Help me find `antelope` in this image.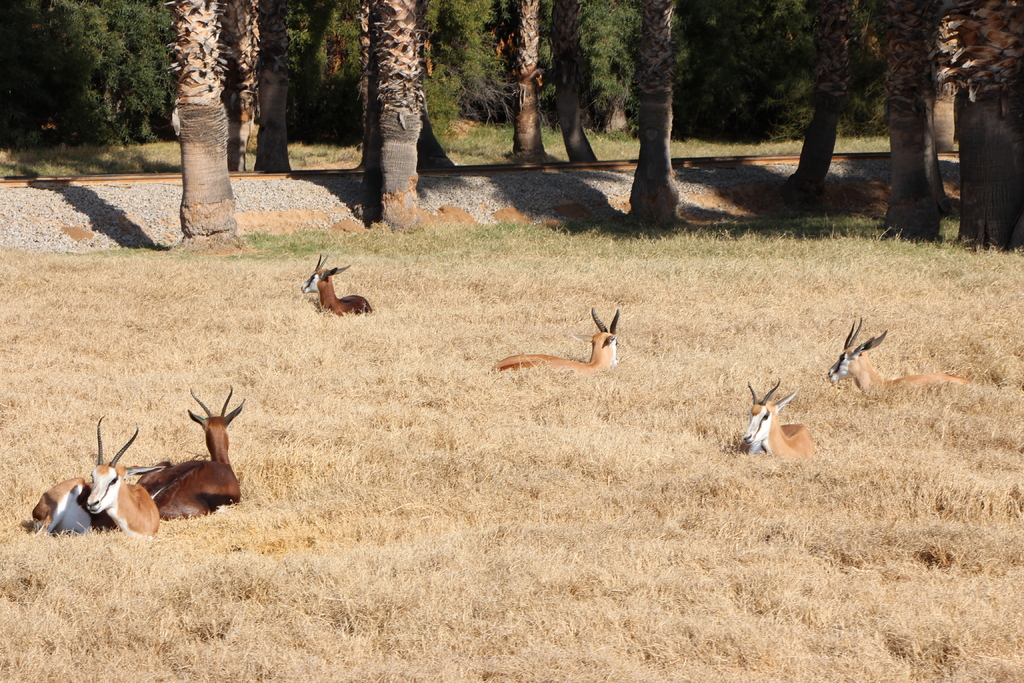
Found it: [x1=24, y1=411, x2=158, y2=529].
